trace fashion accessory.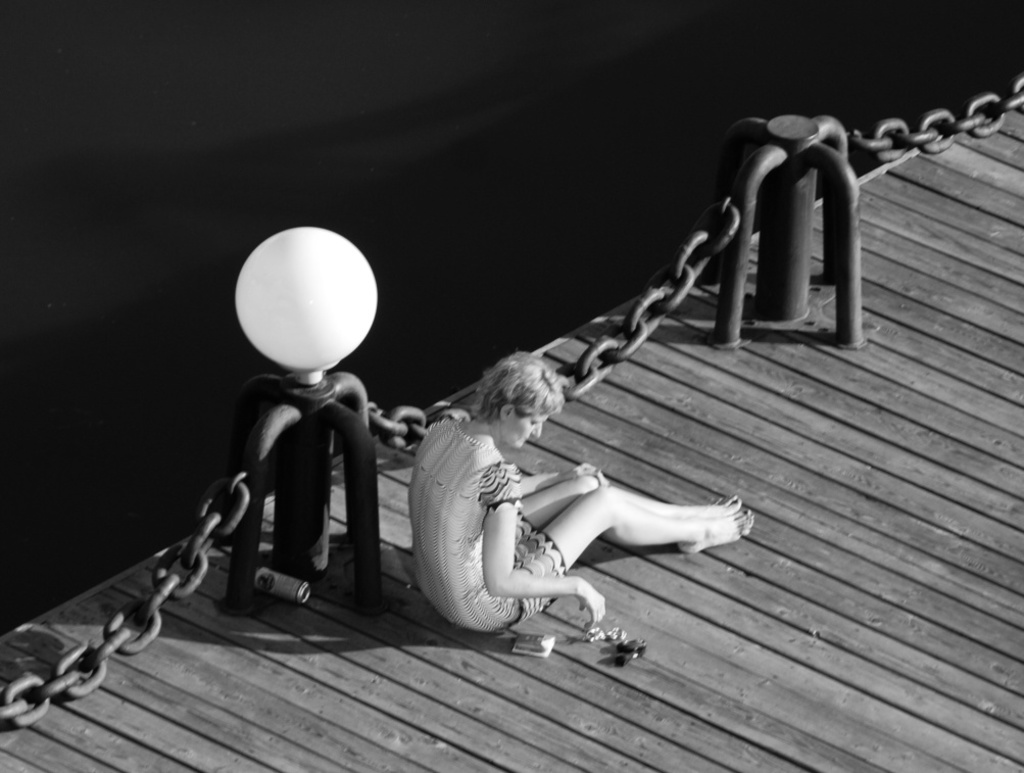
Traced to (619,638,648,671).
